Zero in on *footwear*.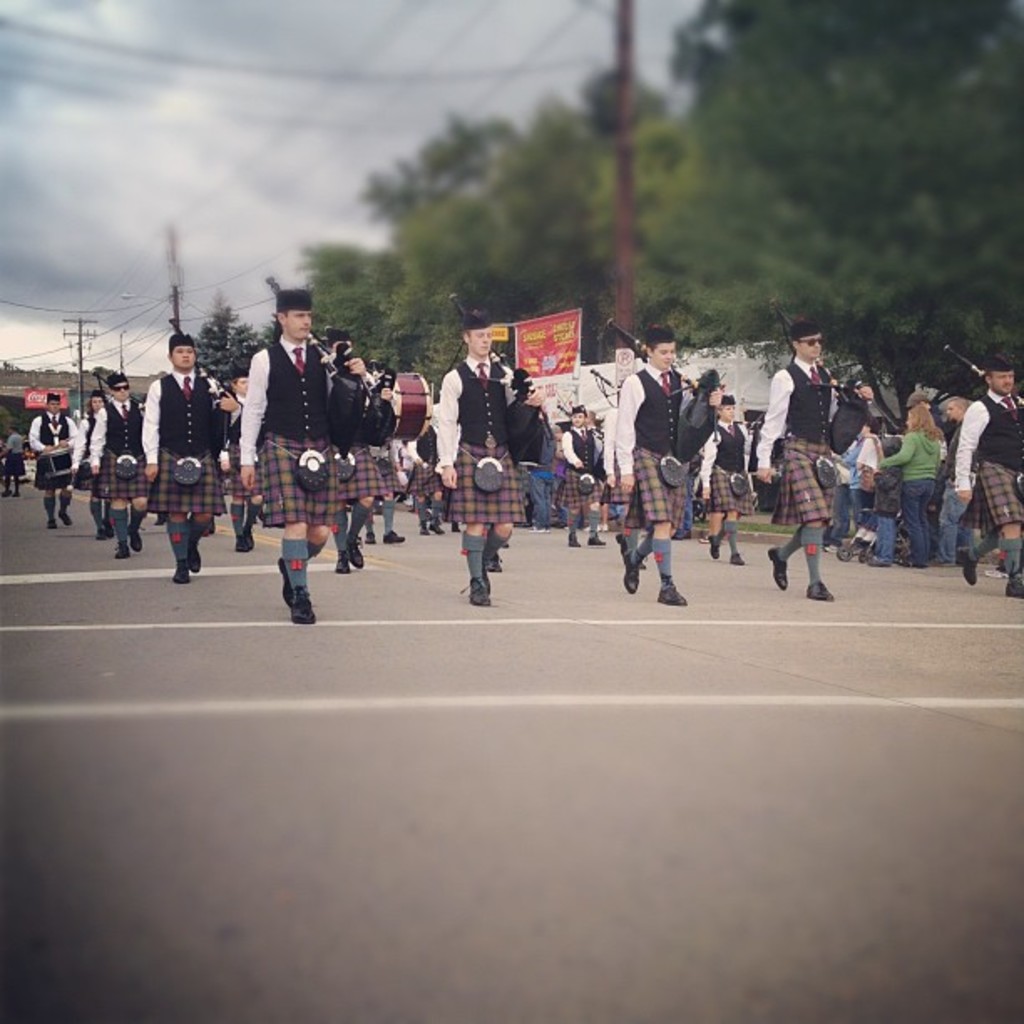
Zeroed in: rect(1002, 571, 1022, 601).
